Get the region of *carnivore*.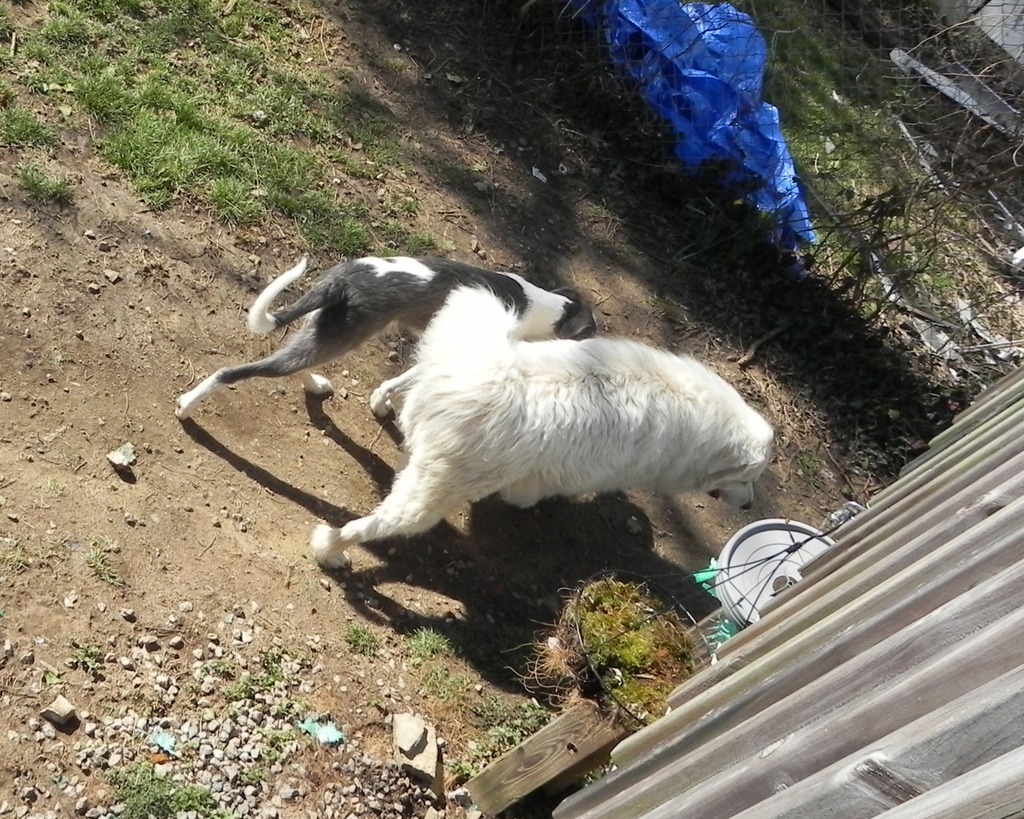
(x1=309, y1=281, x2=778, y2=574).
